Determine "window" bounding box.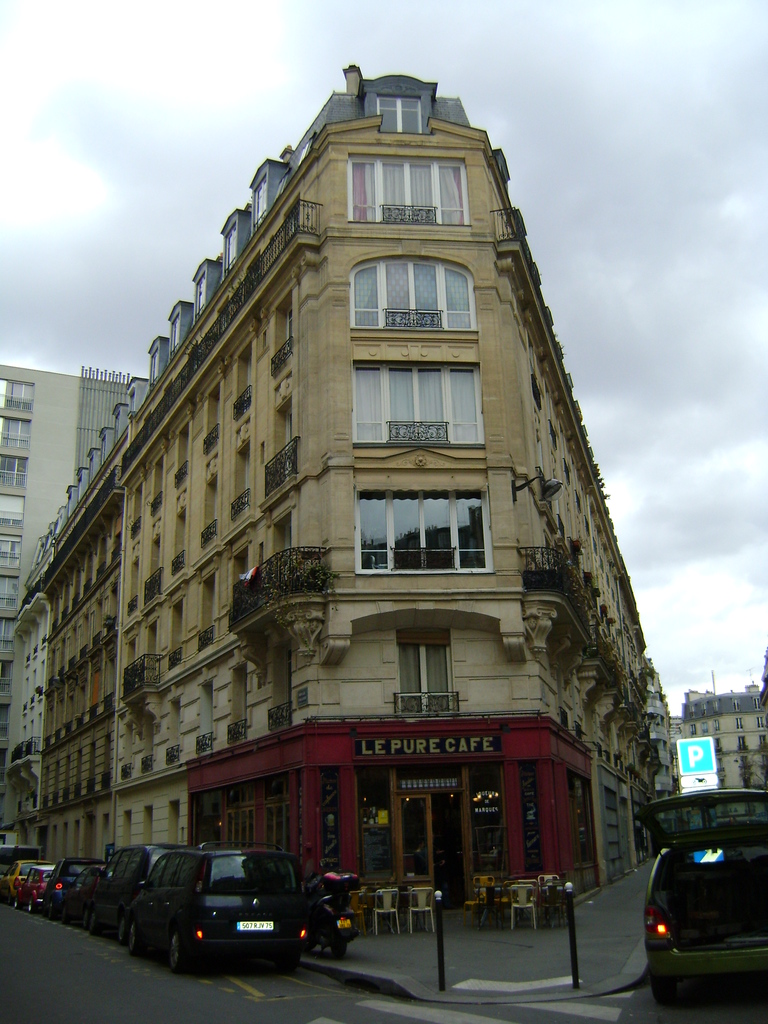
Determined: bbox(397, 641, 450, 712).
